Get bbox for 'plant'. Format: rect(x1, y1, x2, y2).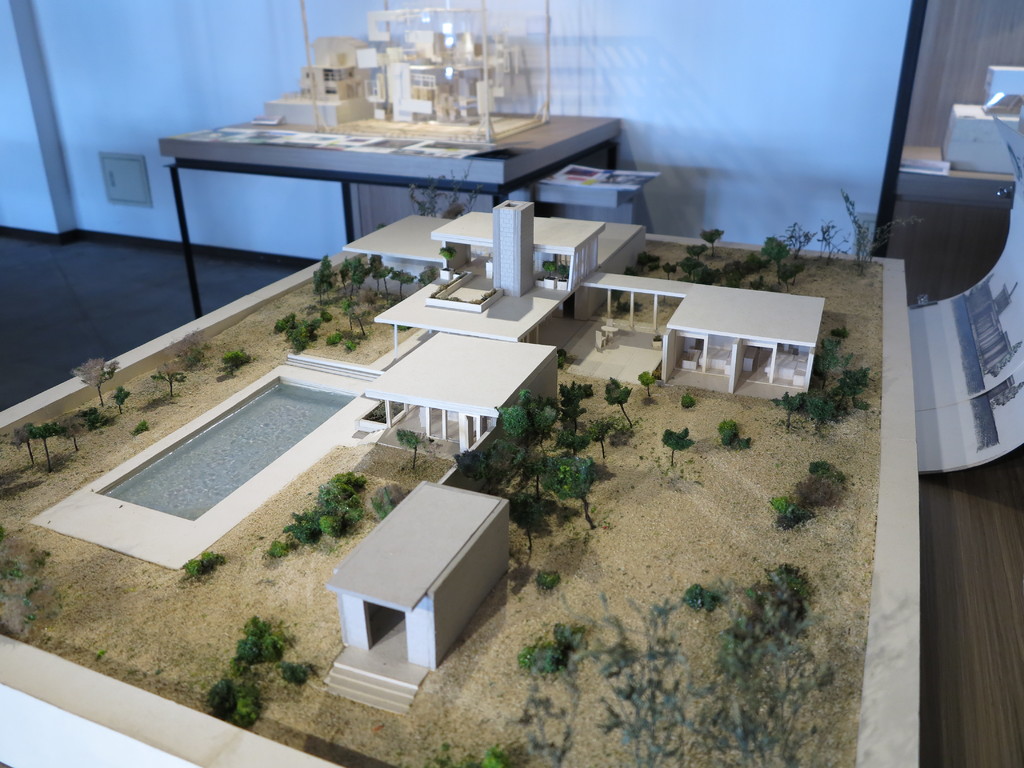
rect(266, 310, 298, 332).
